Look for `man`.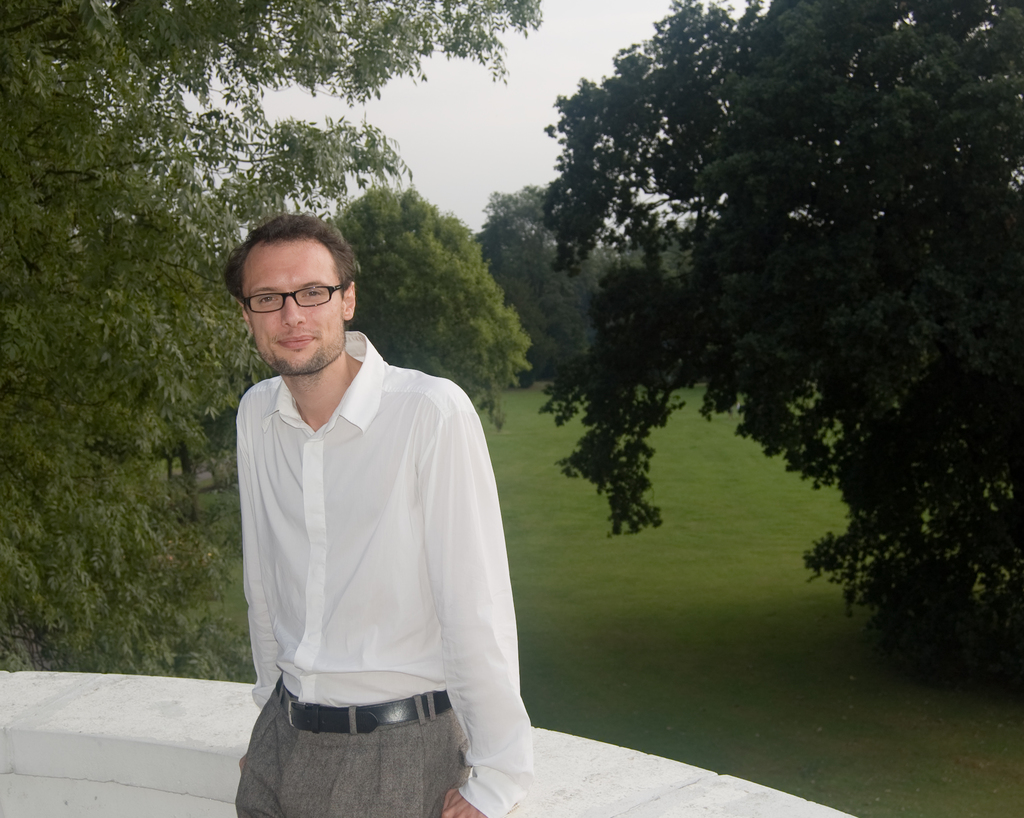
Found: x1=209 y1=167 x2=535 y2=803.
